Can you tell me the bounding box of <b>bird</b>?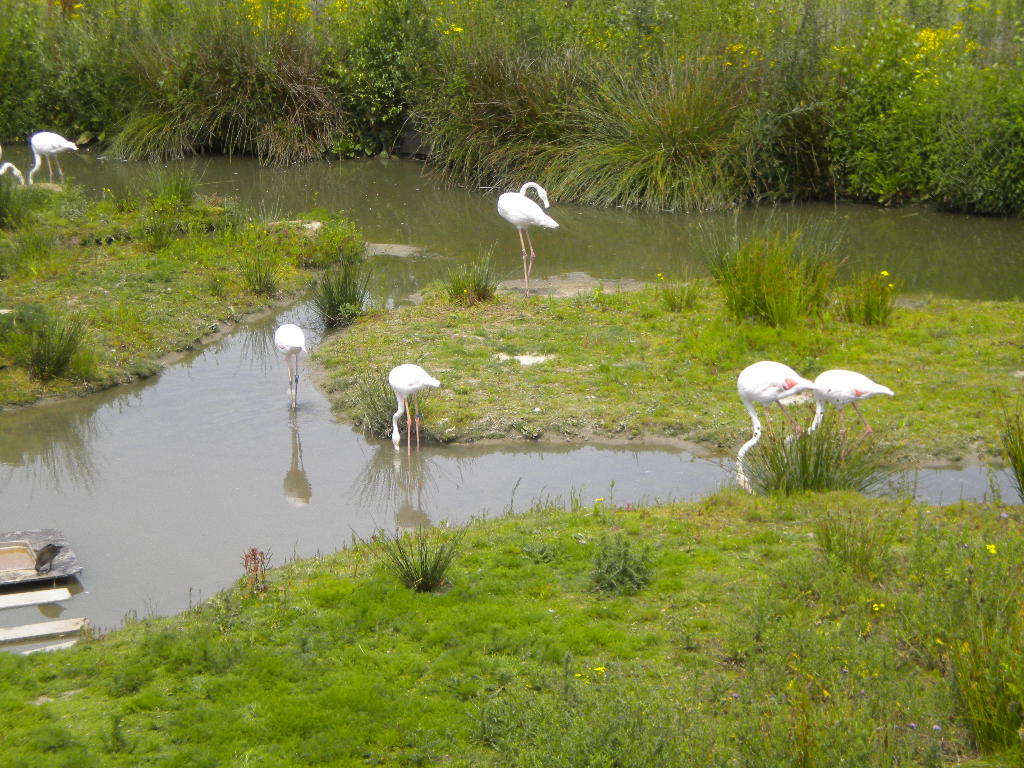
730,353,819,467.
